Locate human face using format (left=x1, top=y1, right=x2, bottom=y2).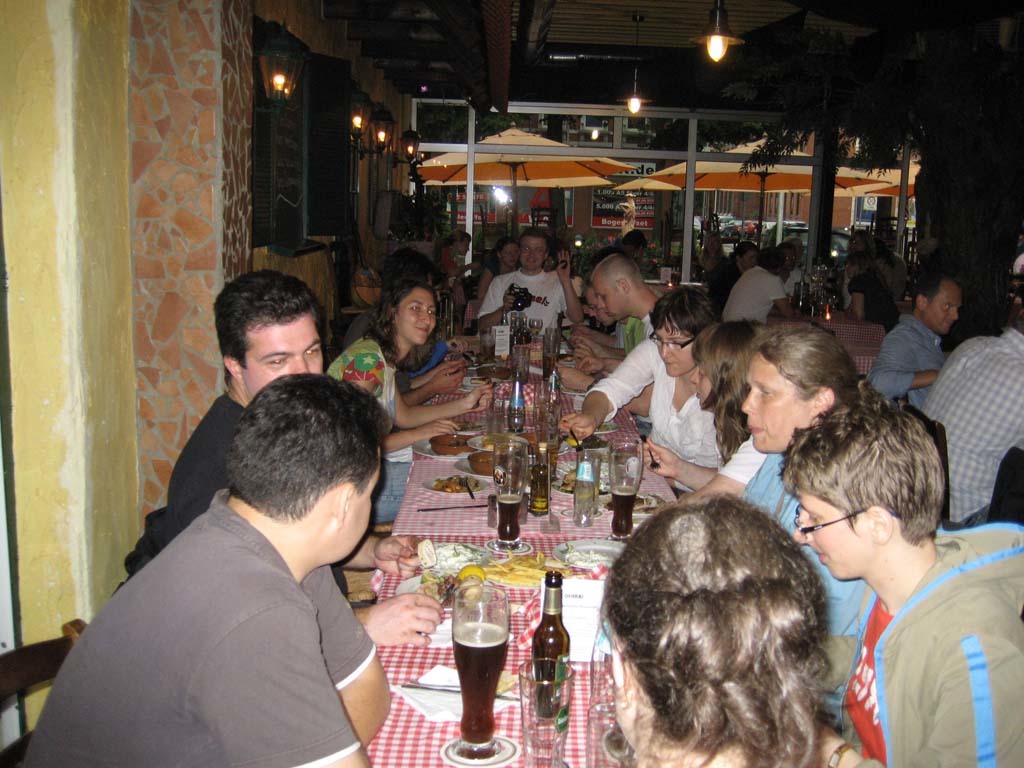
(left=740, top=350, right=811, bottom=461).
